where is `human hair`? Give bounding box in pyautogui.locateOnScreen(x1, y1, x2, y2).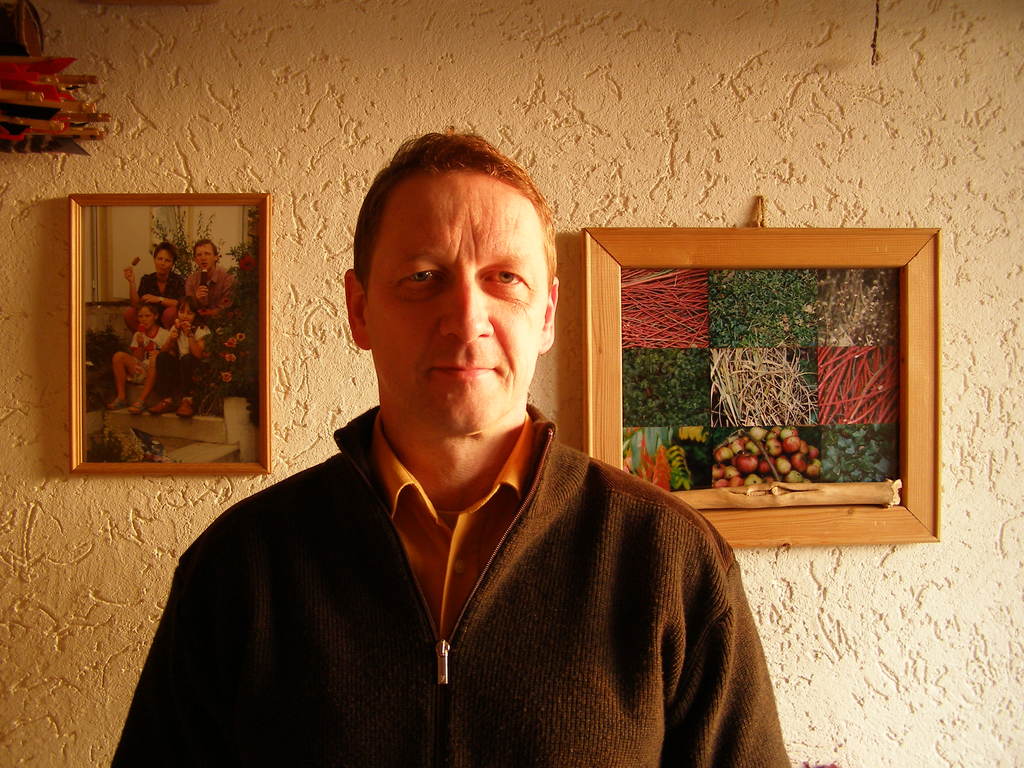
pyautogui.locateOnScreen(134, 301, 159, 323).
